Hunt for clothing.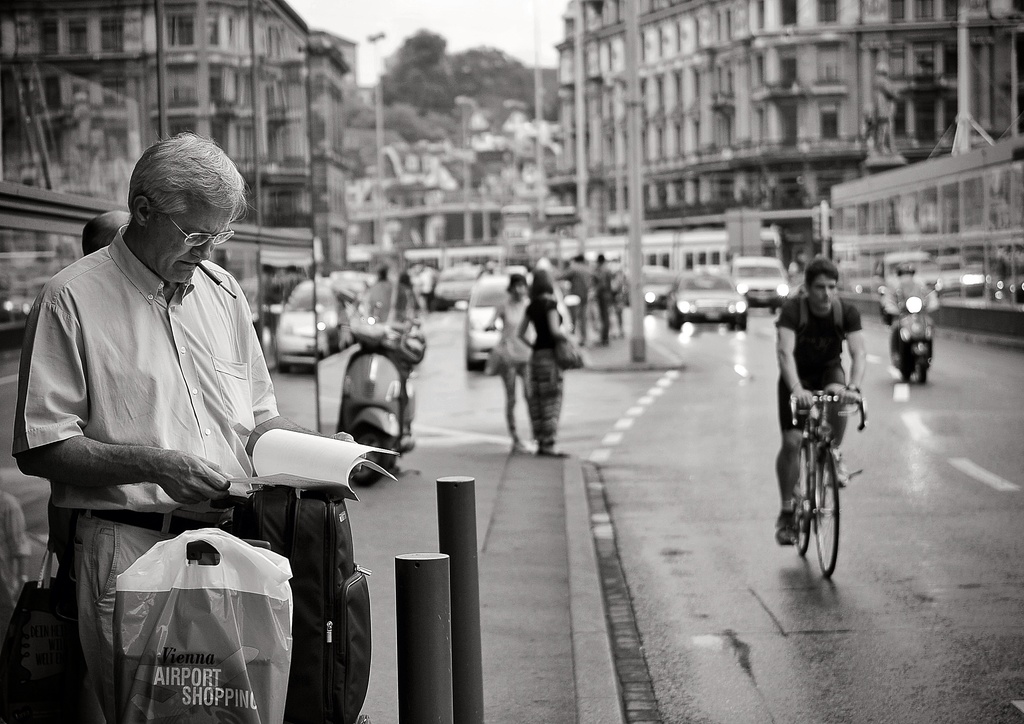
Hunted down at l=365, t=275, r=404, b=329.
